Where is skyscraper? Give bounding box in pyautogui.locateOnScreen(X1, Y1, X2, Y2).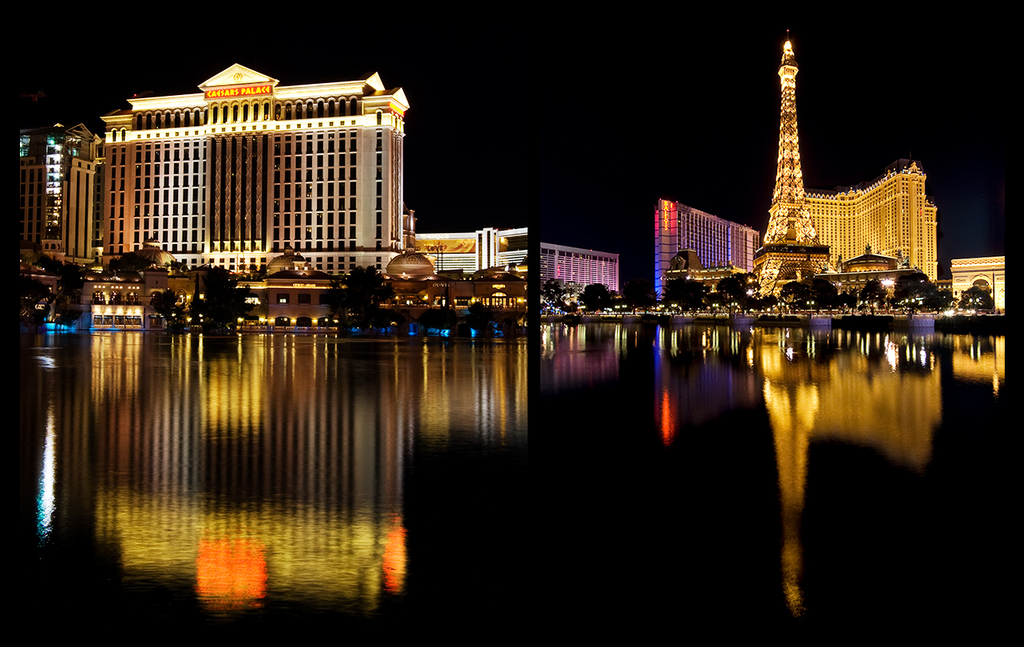
pyautogui.locateOnScreen(540, 244, 619, 299).
